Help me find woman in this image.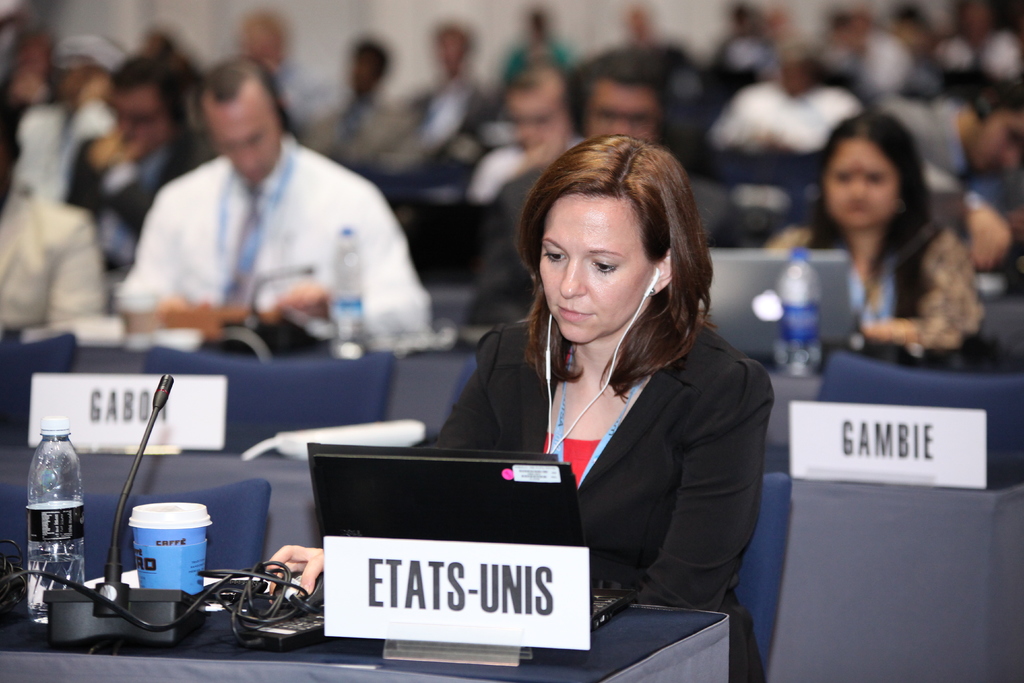
Found it: x1=253, y1=128, x2=784, y2=682.
